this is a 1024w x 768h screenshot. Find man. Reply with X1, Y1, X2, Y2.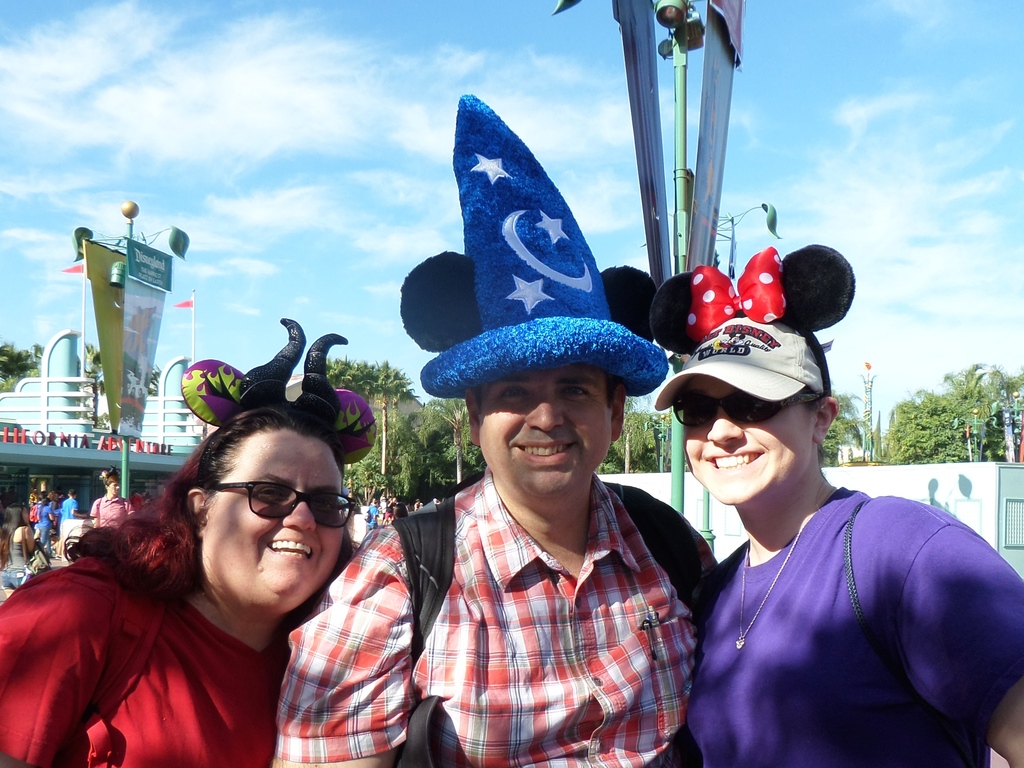
272, 94, 724, 767.
